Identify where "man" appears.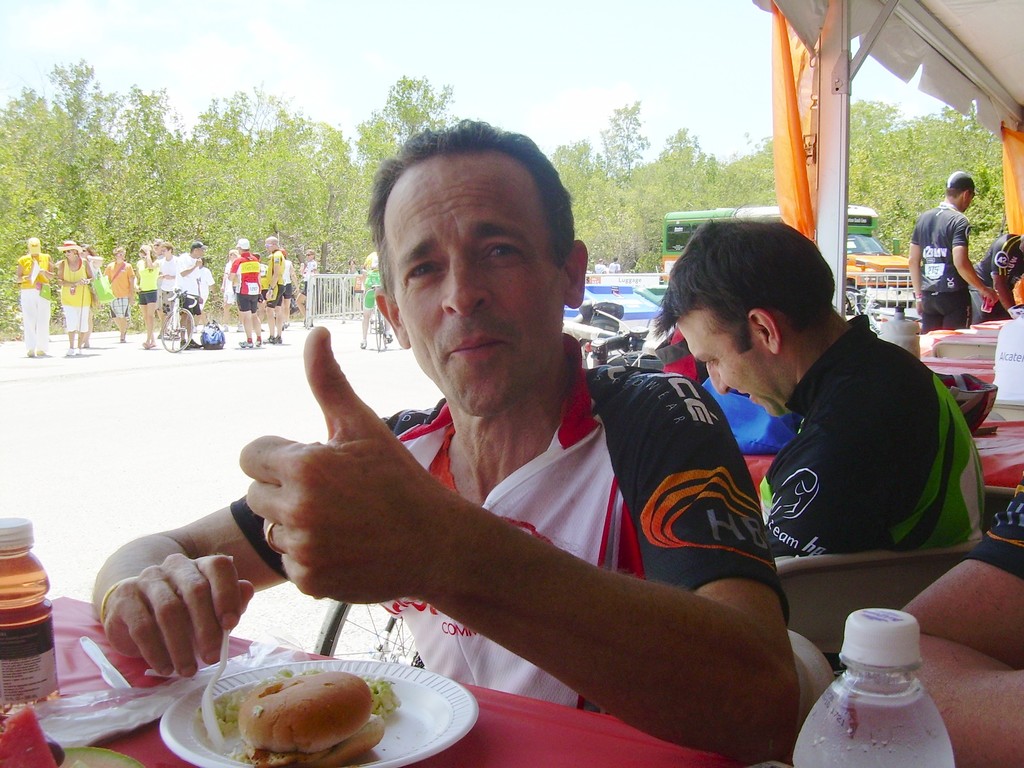
Appears at rect(658, 224, 985, 611).
